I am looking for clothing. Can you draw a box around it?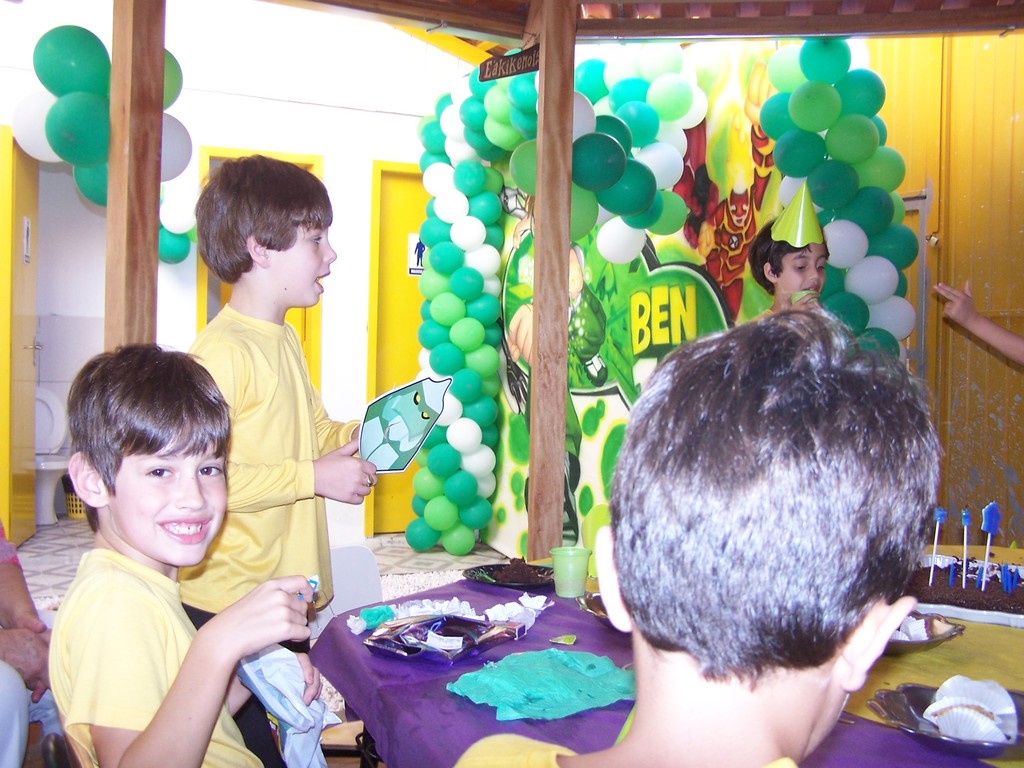
Sure, the bounding box is bbox=[452, 728, 806, 767].
